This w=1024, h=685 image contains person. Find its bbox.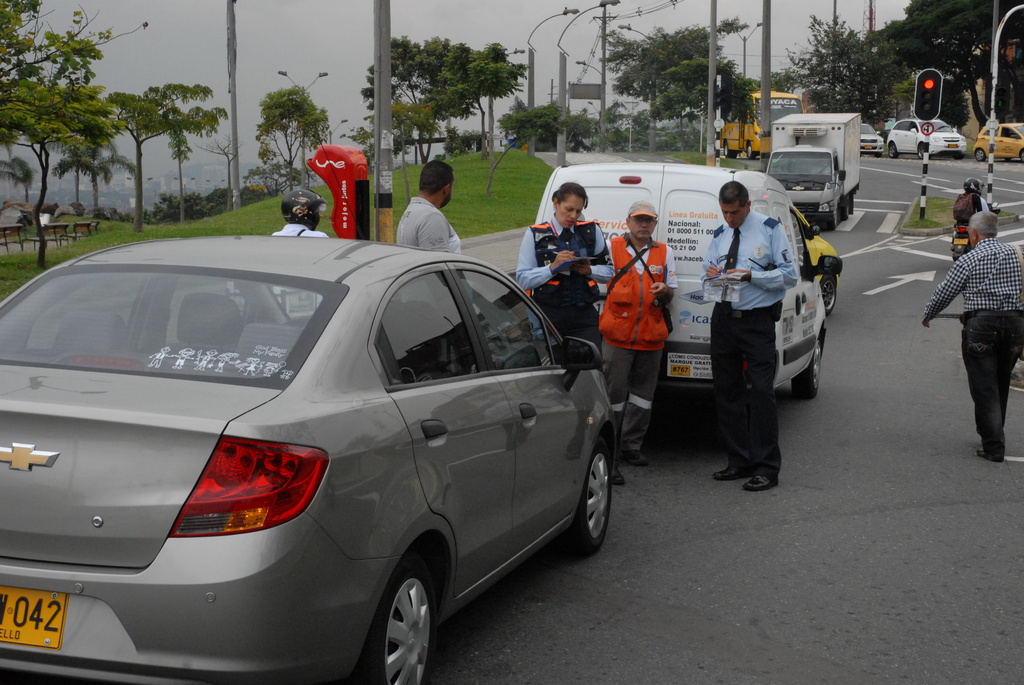
detection(696, 179, 797, 494).
